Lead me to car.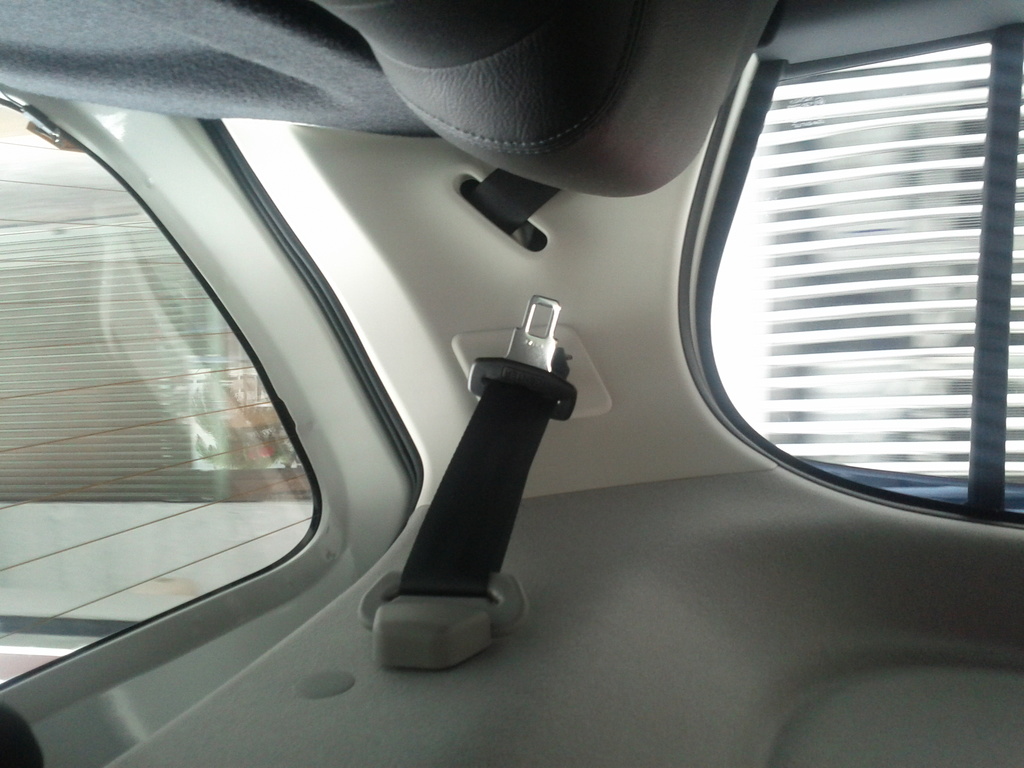
Lead to {"left": 0, "top": 1, "right": 1023, "bottom": 767}.
